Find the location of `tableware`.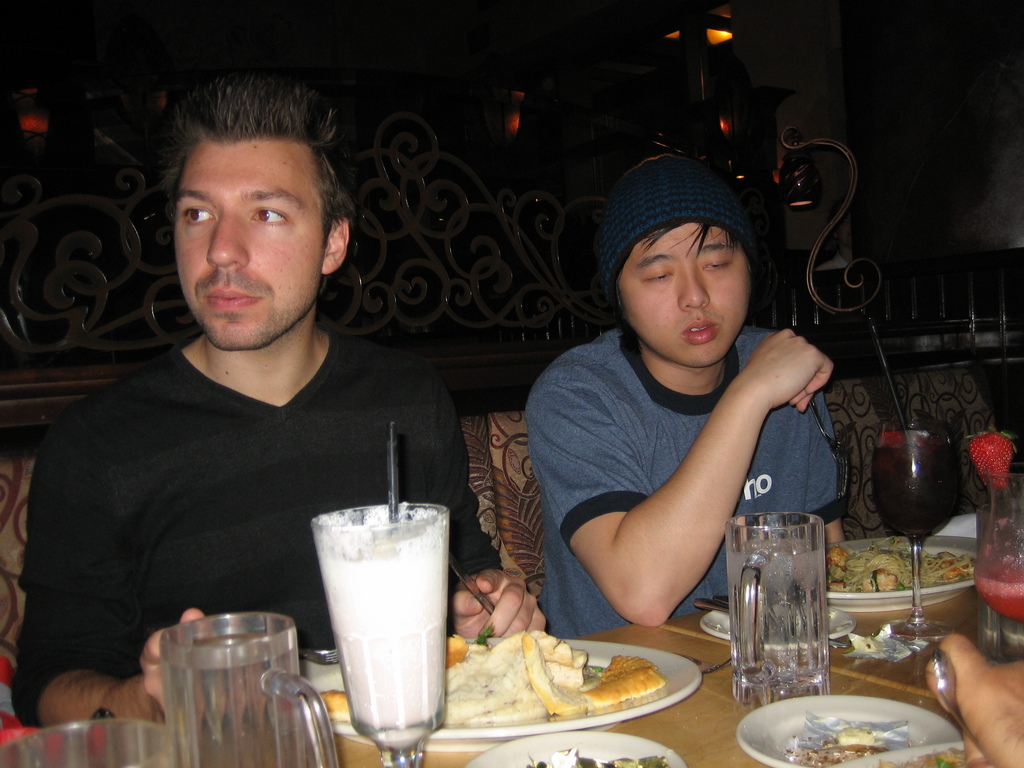
Location: bbox(461, 729, 685, 767).
